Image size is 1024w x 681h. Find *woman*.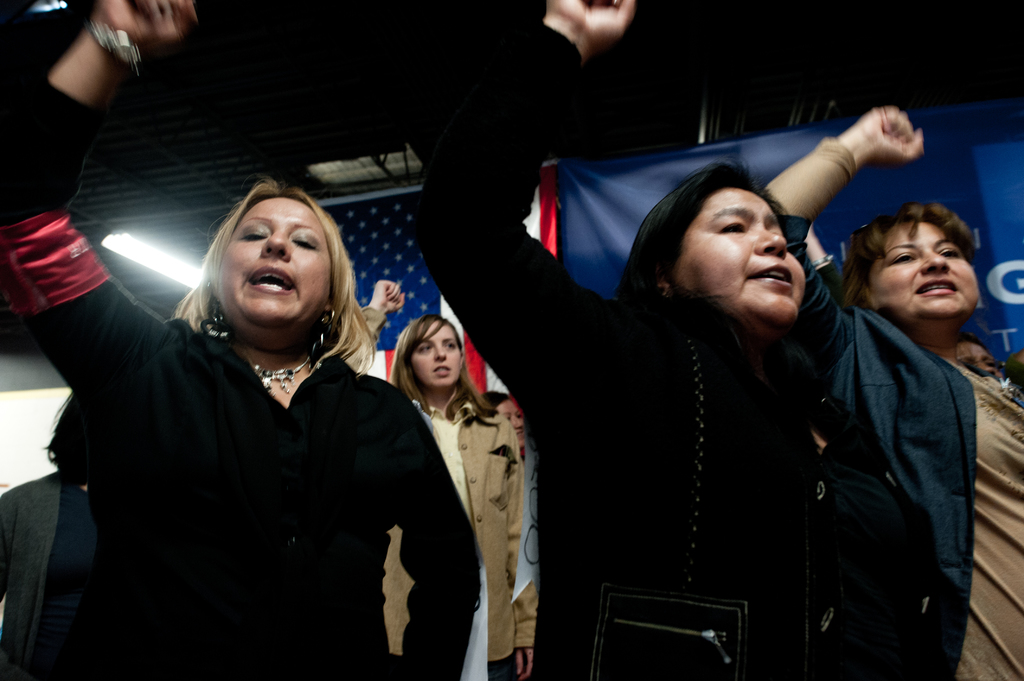
bbox=(0, 0, 480, 680).
